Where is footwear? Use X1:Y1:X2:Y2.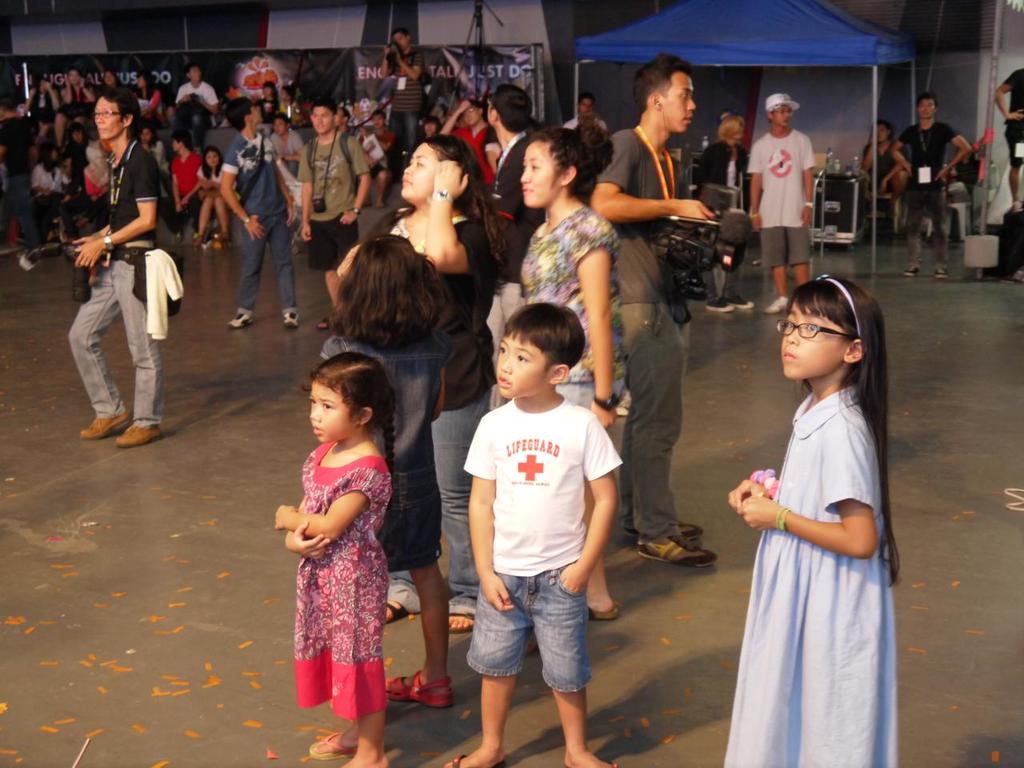
902:260:922:278.
